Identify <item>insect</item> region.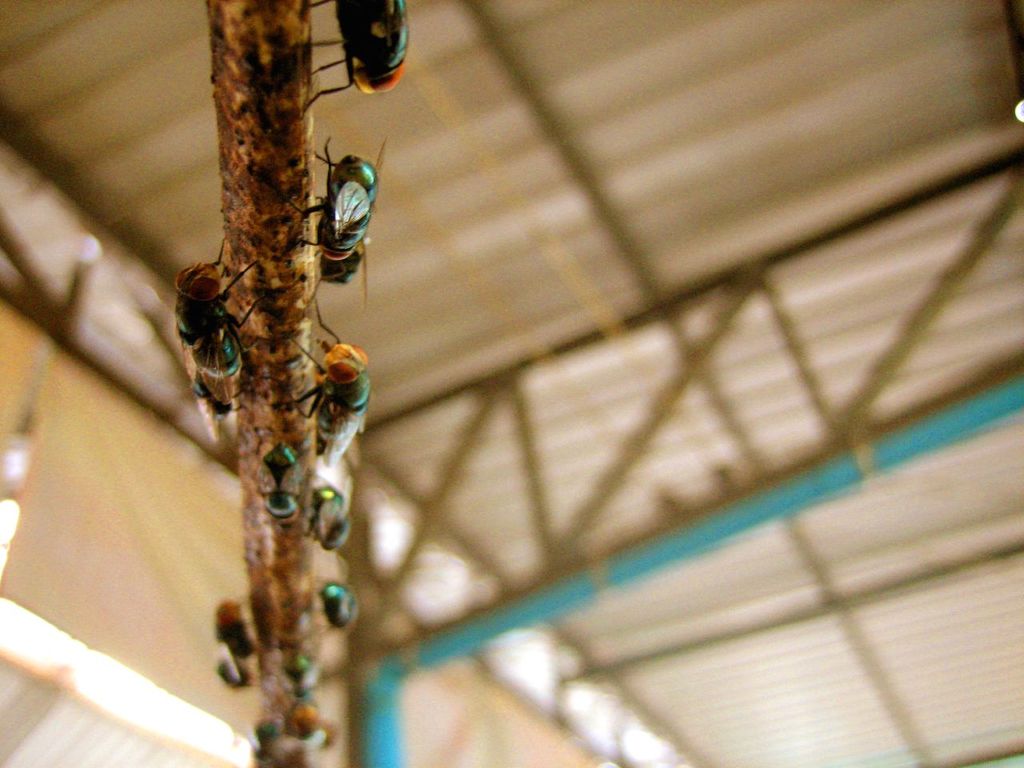
Region: 305, 0, 415, 114.
